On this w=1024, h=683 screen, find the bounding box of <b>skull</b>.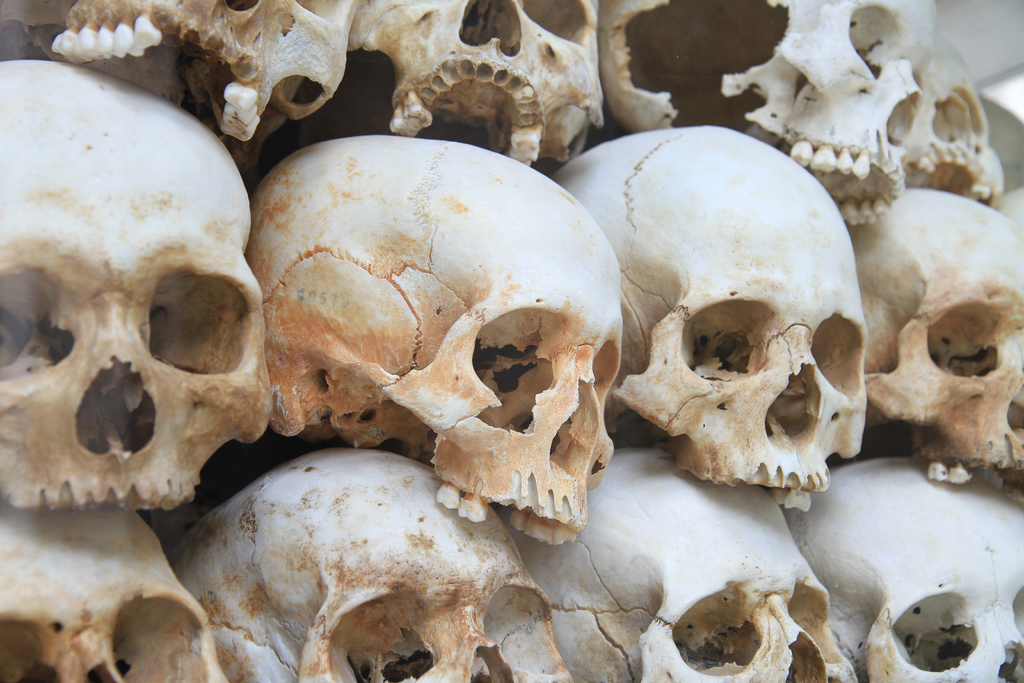
Bounding box: region(0, 504, 228, 682).
